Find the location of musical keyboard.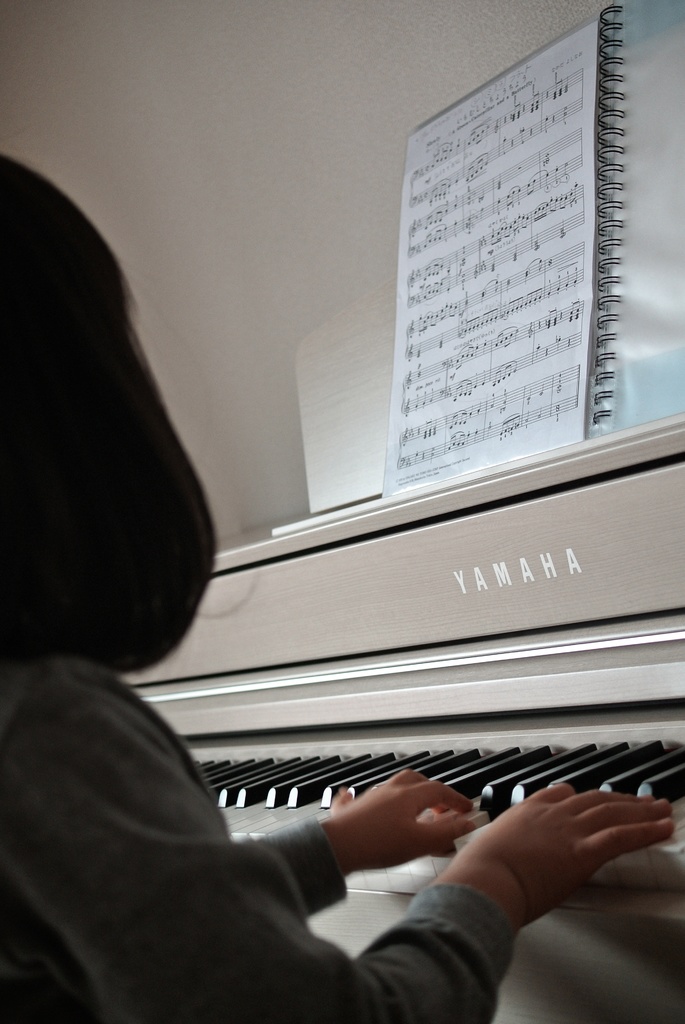
Location: {"x1": 167, "y1": 721, "x2": 684, "y2": 1023}.
